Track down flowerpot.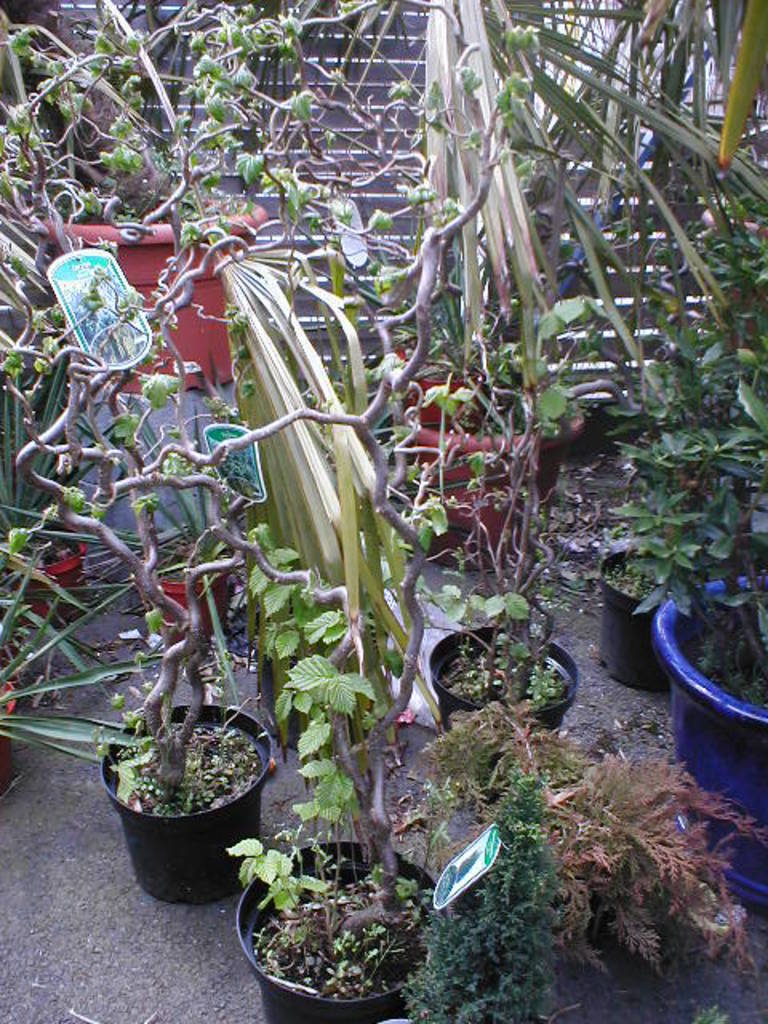
Tracked to bbox(600, 550, 698, 691).
